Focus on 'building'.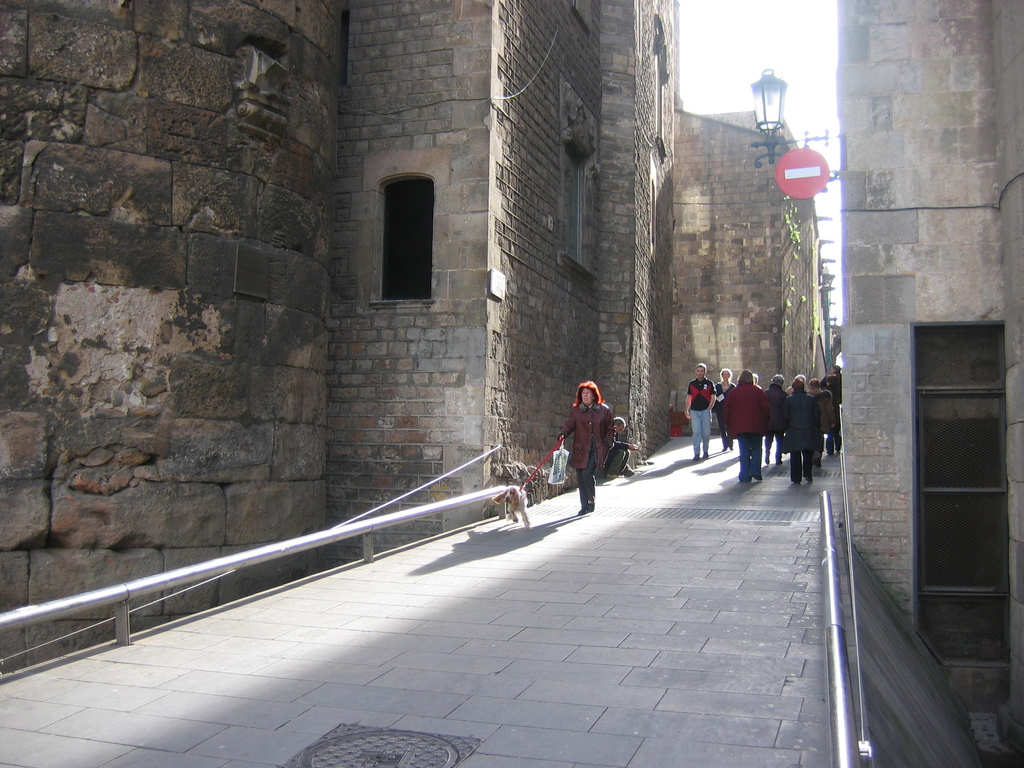
Focused at (0, 0, 339, 669).
